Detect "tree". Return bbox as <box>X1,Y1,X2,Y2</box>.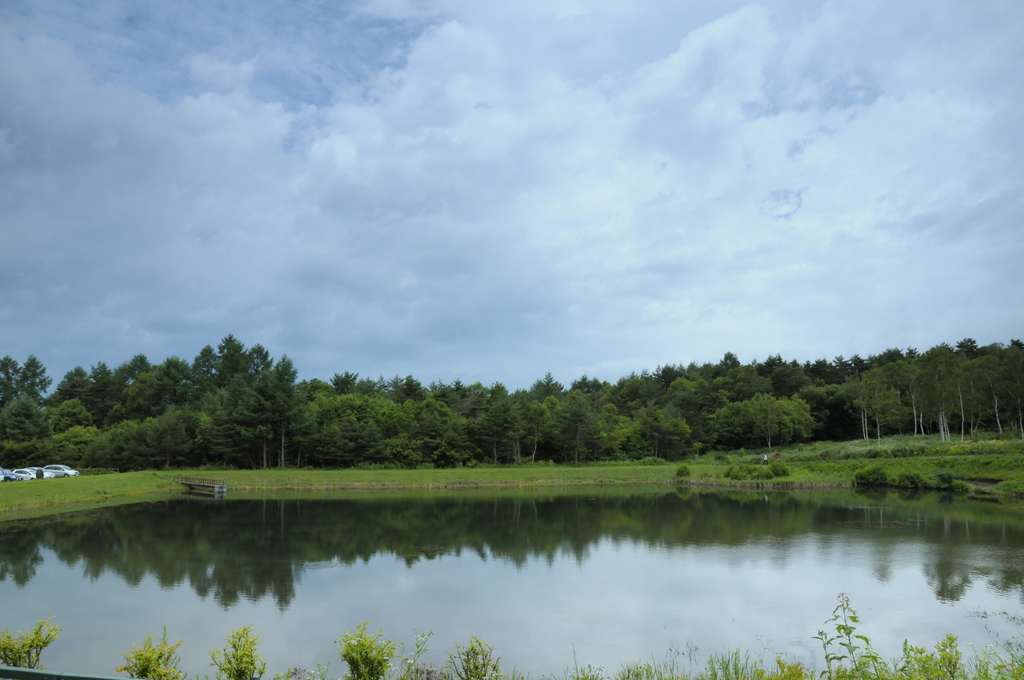
<box>721,350,740,389</box>.
